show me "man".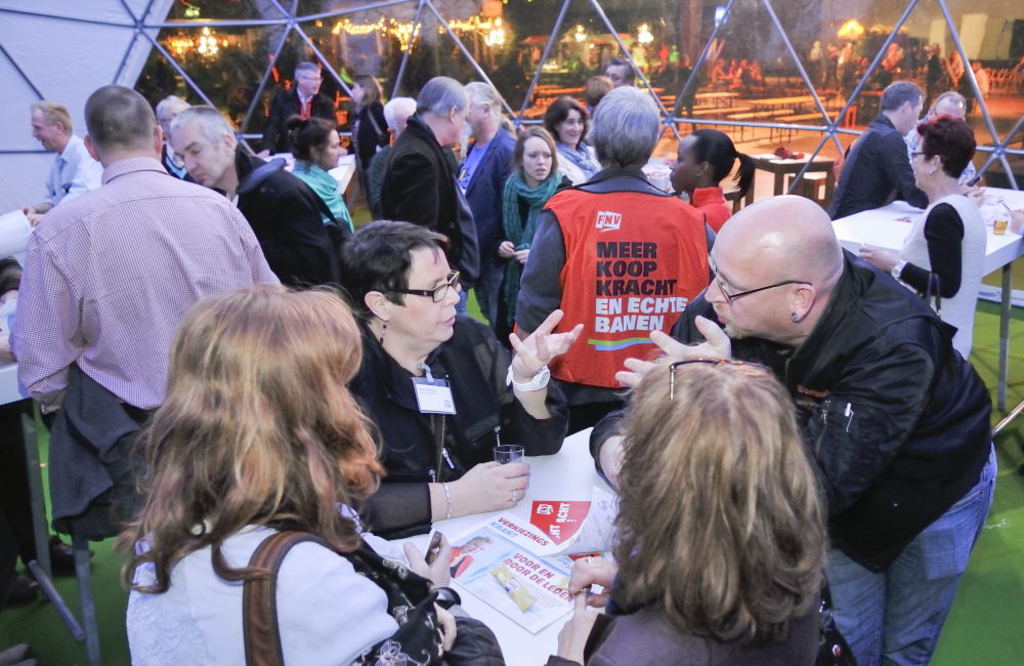
"man" is here: bbox=(606, 56, 627, 92).
